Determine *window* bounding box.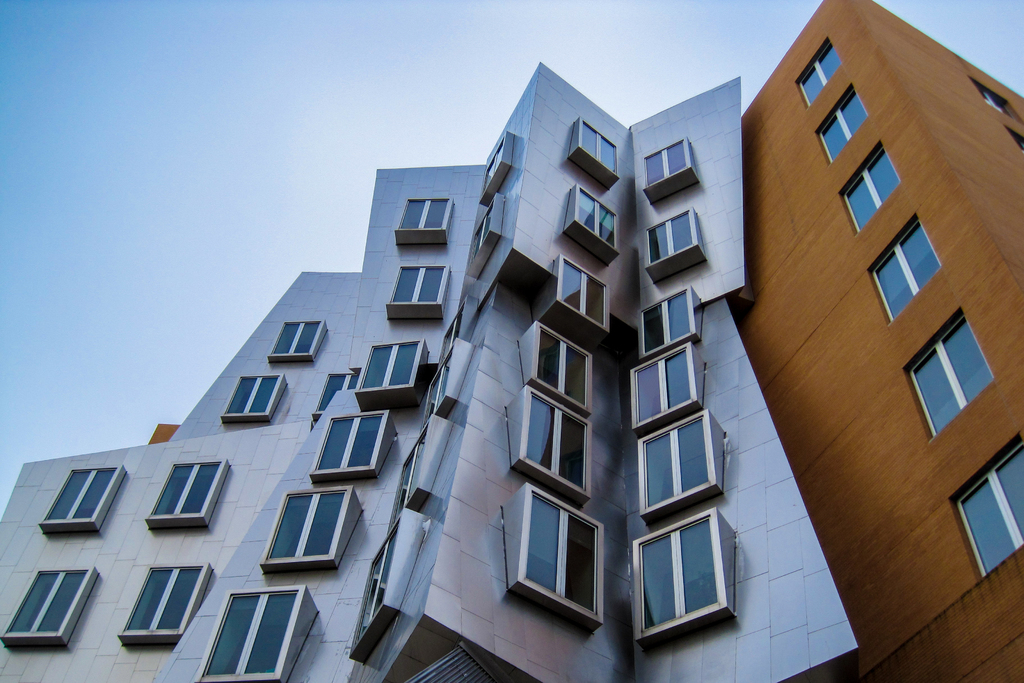
Determined: 401/198/448/228.
